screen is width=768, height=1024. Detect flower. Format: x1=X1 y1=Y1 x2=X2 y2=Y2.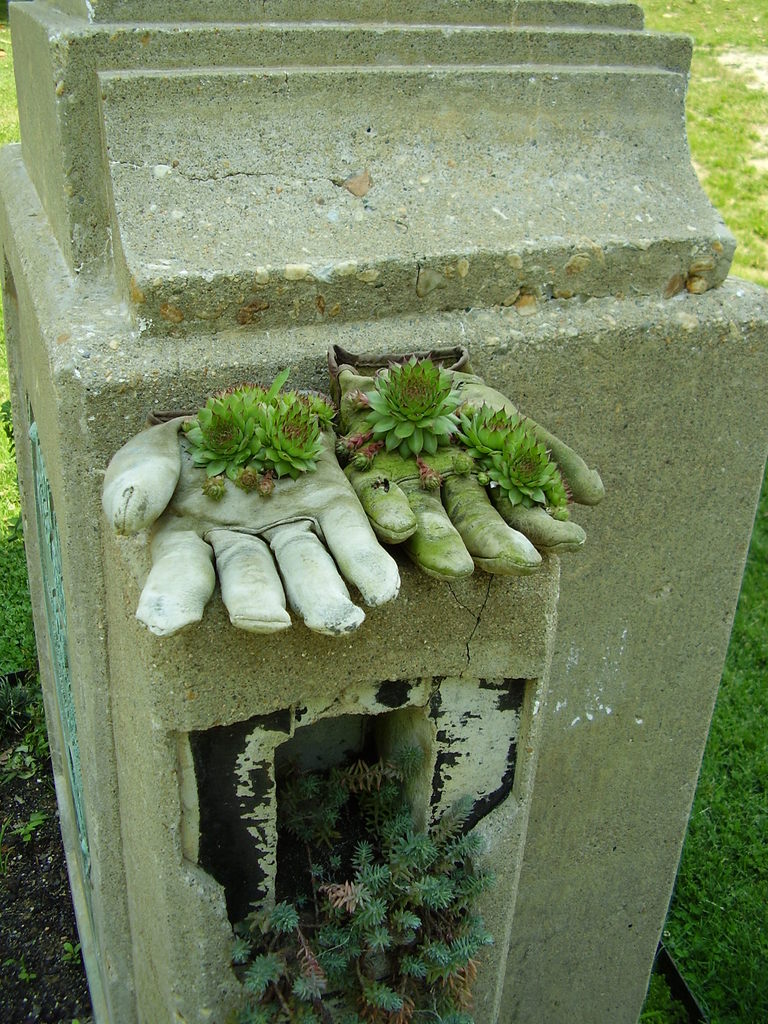
x1=270 y1=402 x2=324 y2=482.
